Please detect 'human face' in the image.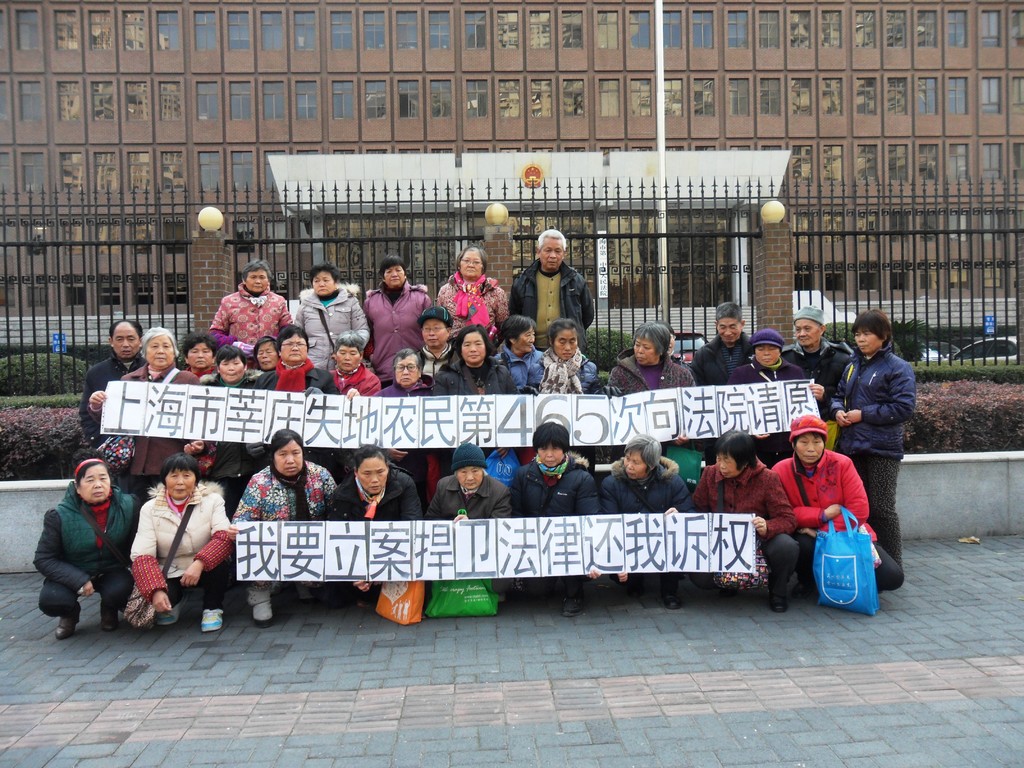
215/357/247/380.
